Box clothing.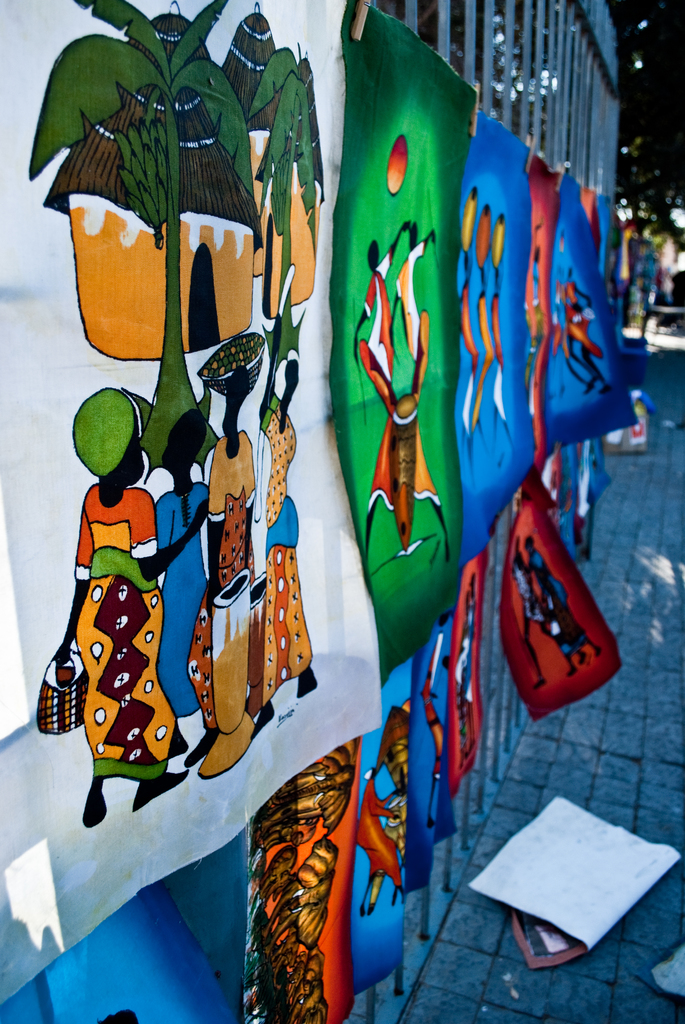
<bbox>74, 484, 175, 781</bbox>.
